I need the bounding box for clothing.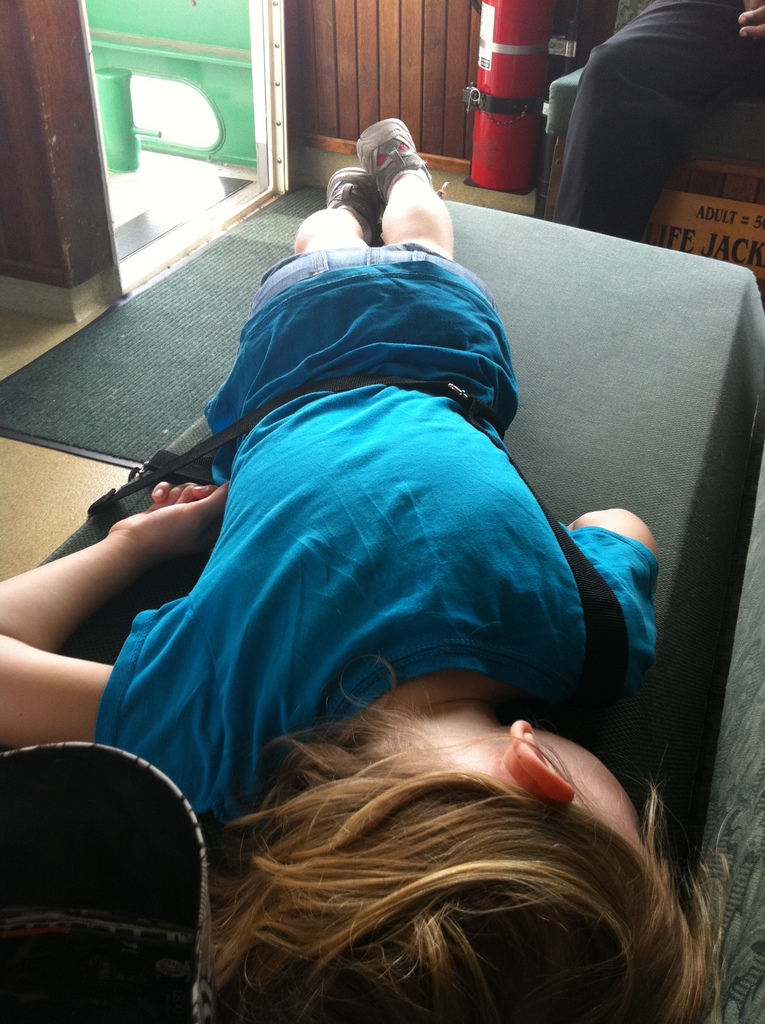
Here it is: (x1=97, y1=246, x2=672, y2=816).
